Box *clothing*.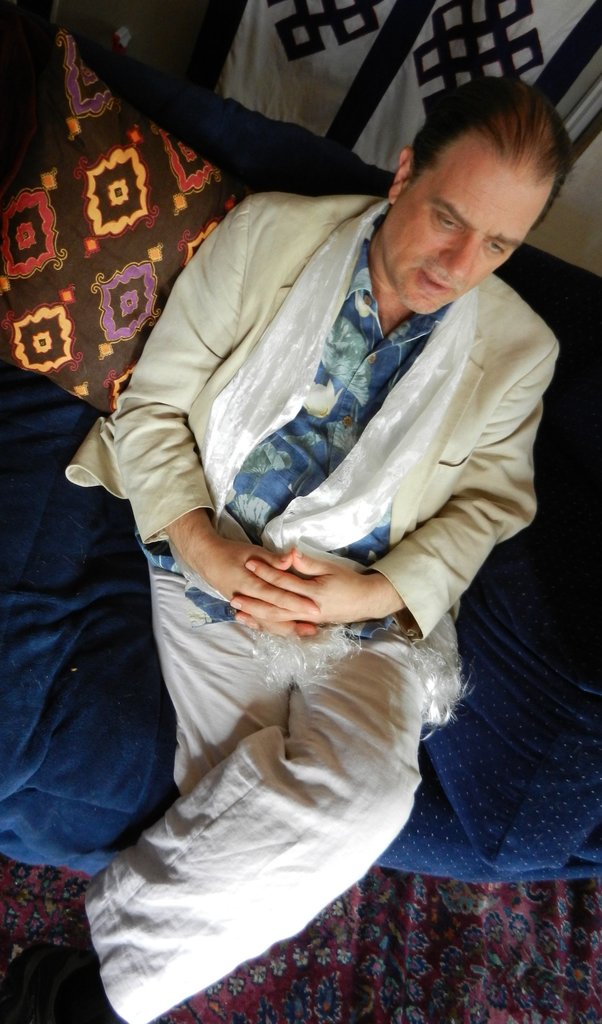
65/195/562/1023.
